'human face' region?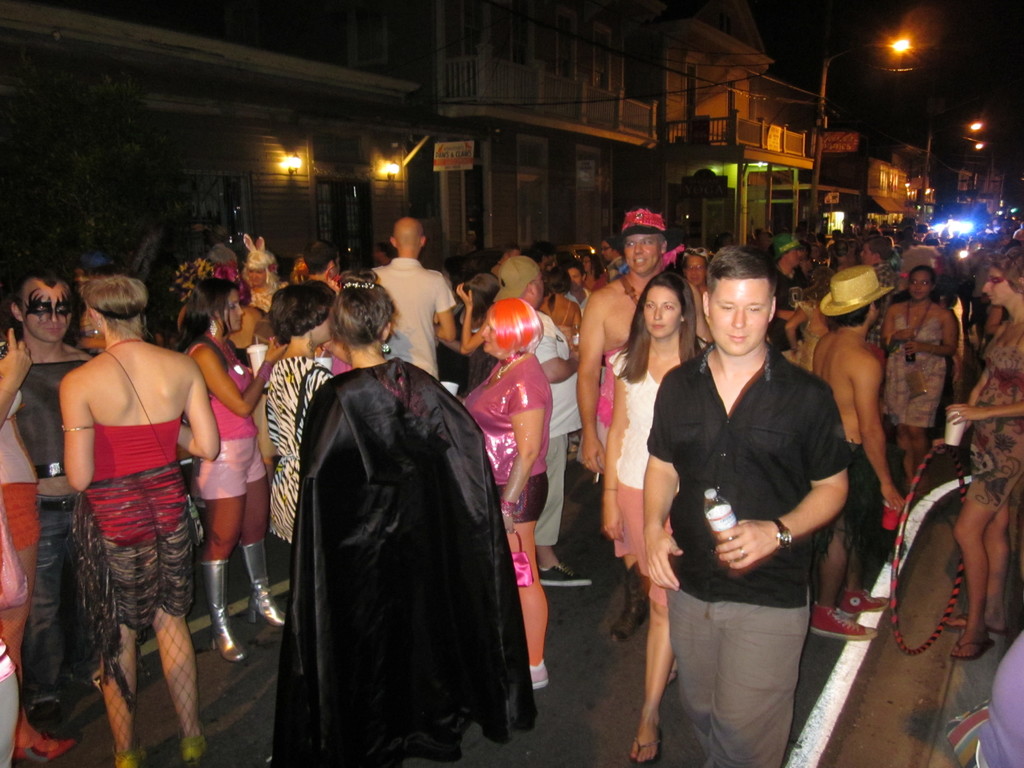
region(568, 268, 583, 291)
